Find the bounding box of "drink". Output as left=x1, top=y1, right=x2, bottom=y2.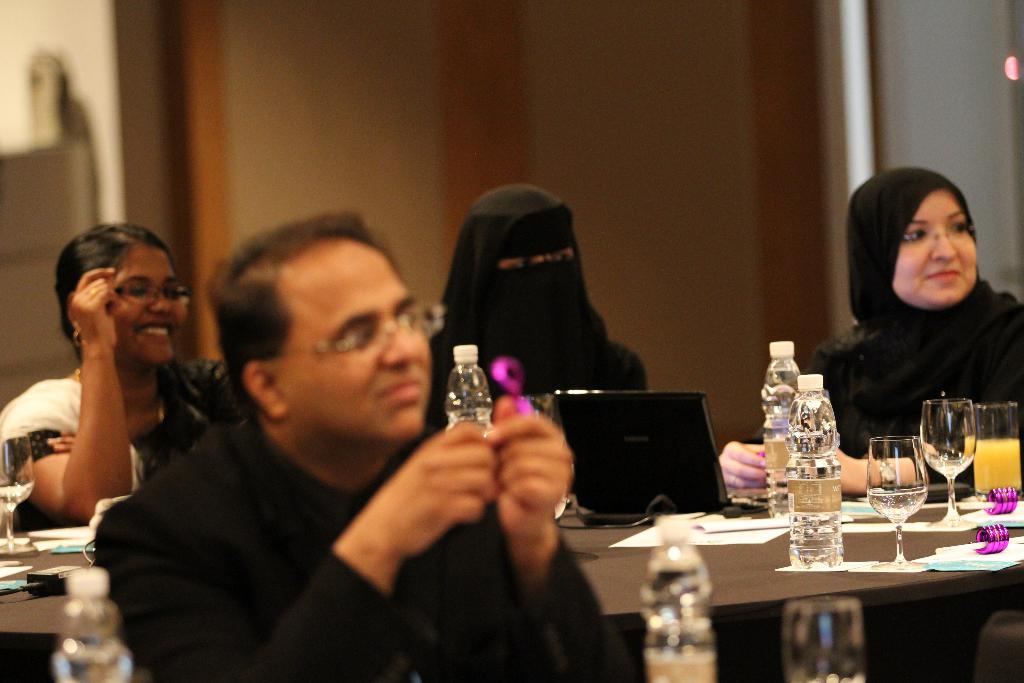
left=760, top=369, right=793, bottom=508.
